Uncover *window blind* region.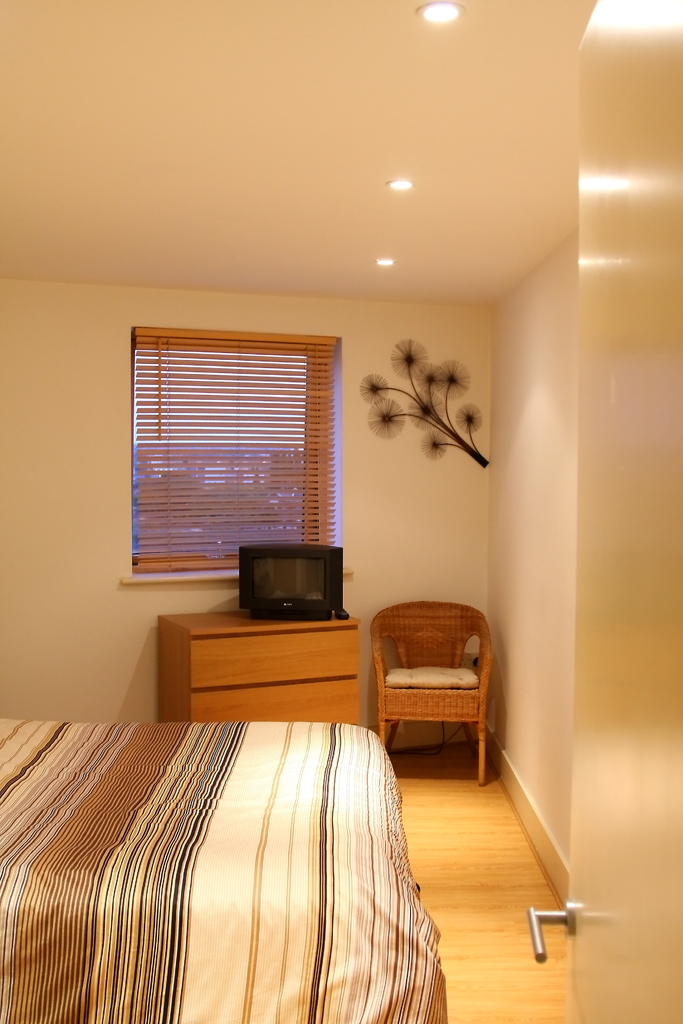
Uncovered: x1=129, y1=330, x2=334, y2=573.
